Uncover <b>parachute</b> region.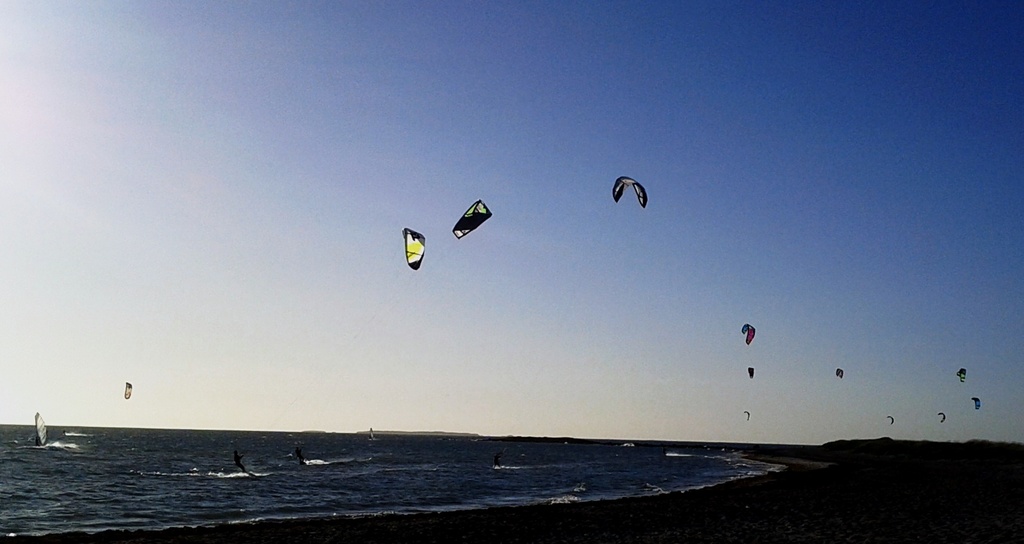
Uncovered: locate(956, 369, 970, 383).
